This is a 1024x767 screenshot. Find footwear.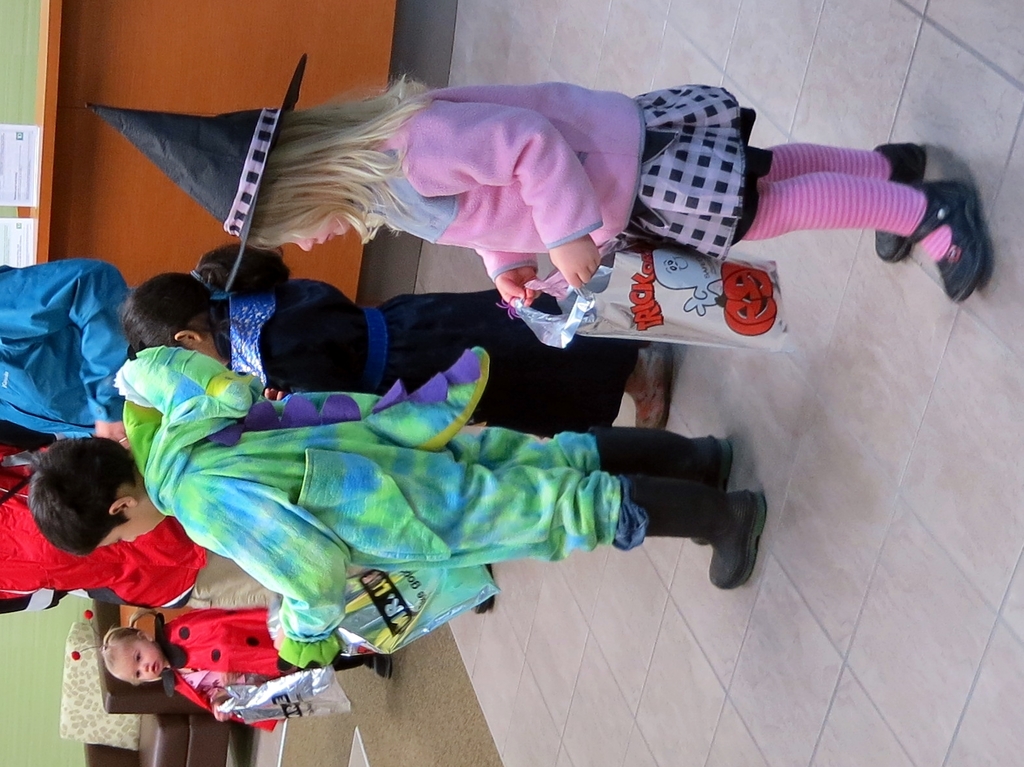
Bounding box: box=[873, 141, 926, 263].
